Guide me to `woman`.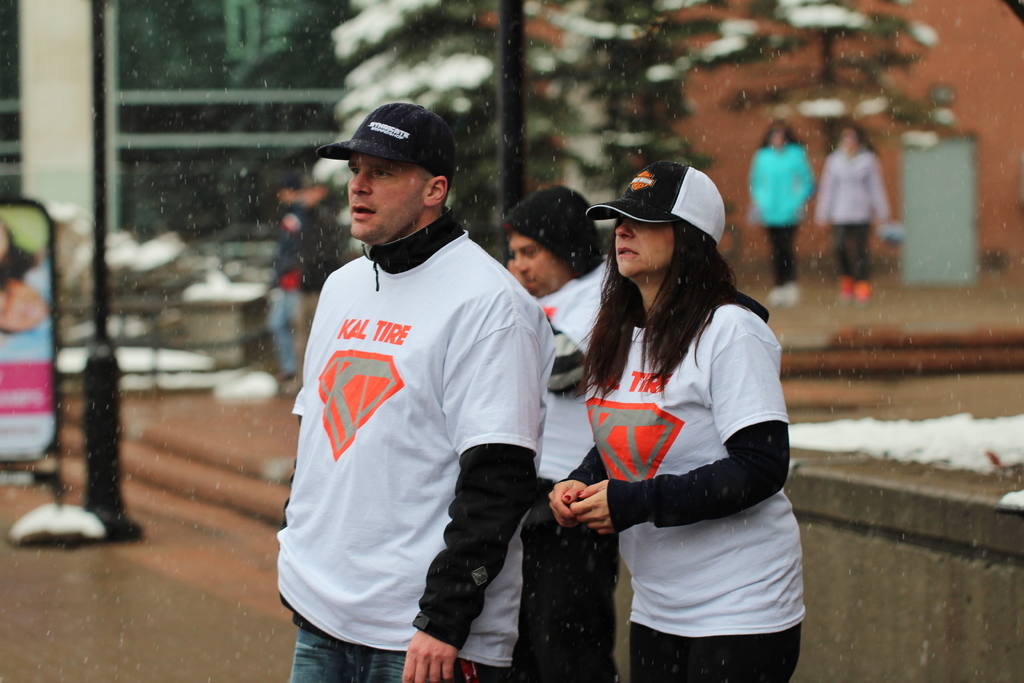
Guidance: (819,128,882,304).
